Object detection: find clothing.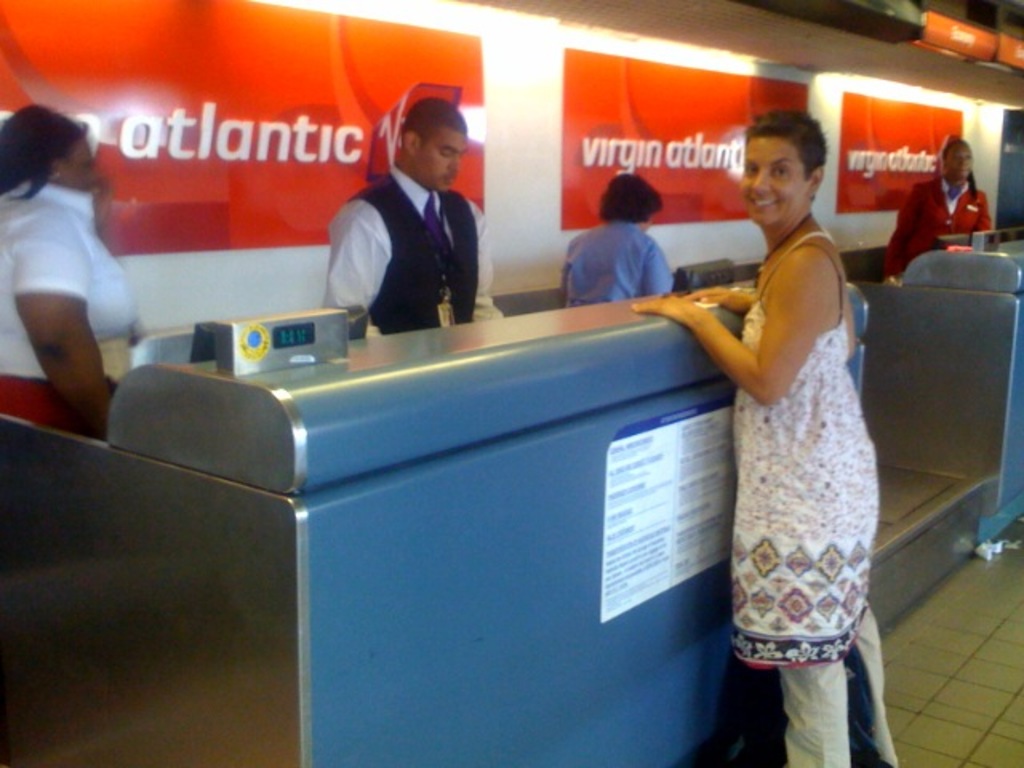
bbox=(315, 160, 510, 346).
